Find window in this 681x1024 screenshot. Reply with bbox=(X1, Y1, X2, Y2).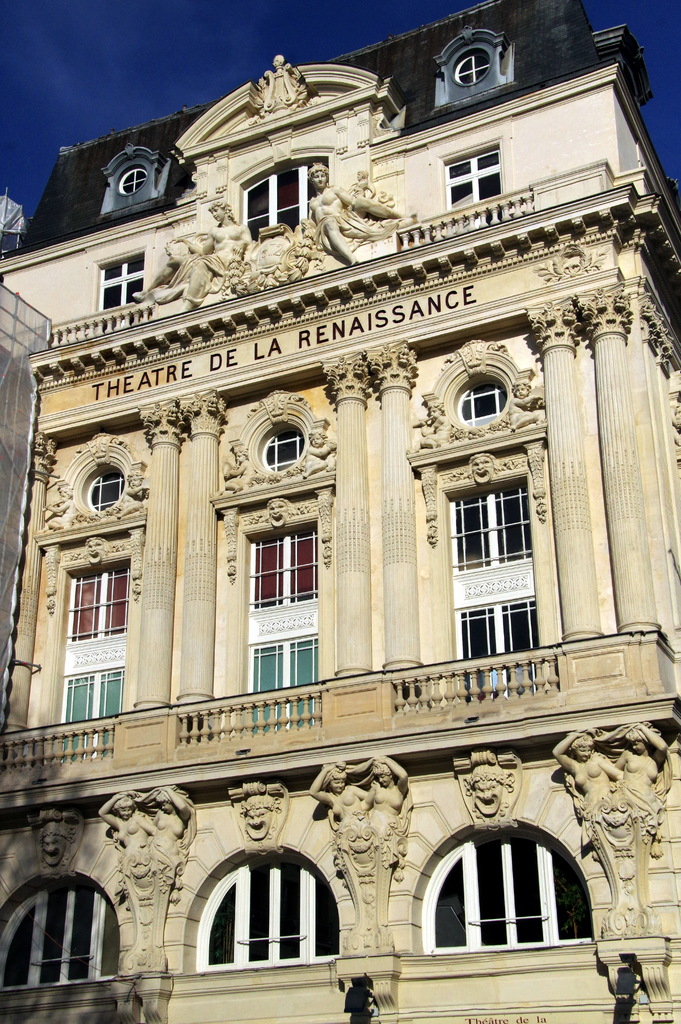
bbox=(439, 129, 505, 230).
